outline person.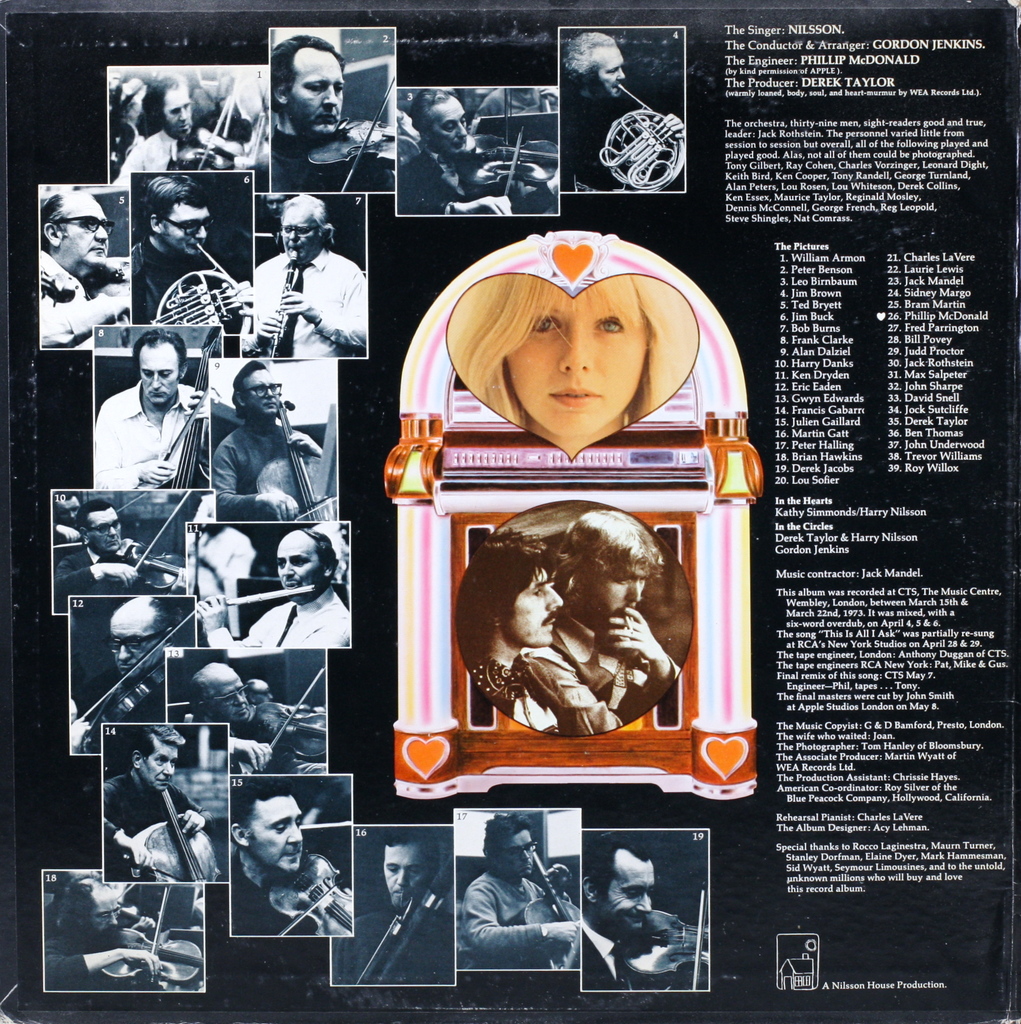
Outline: box(102, 723, 222, 882).
